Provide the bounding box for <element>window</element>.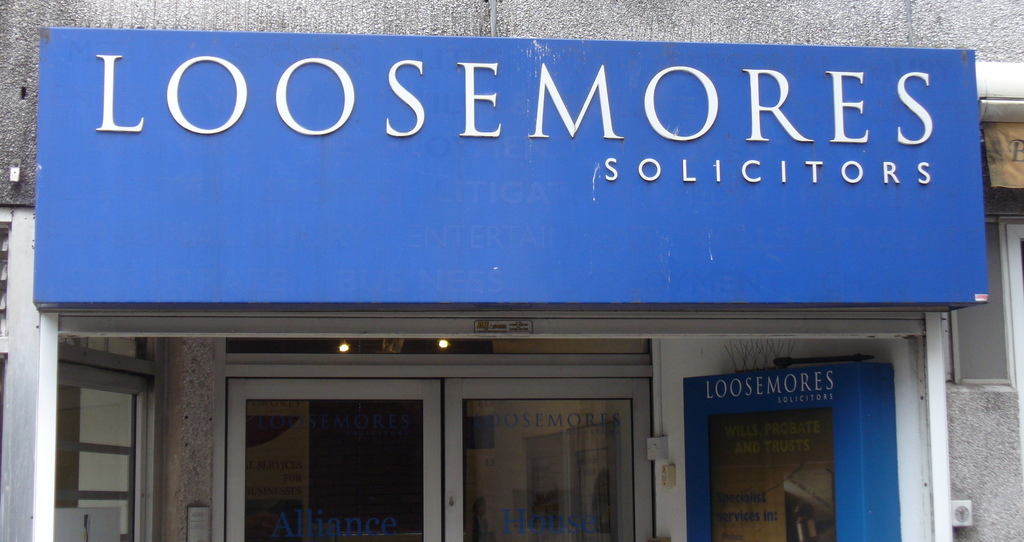
BBox(34, 361, 151, 541).
